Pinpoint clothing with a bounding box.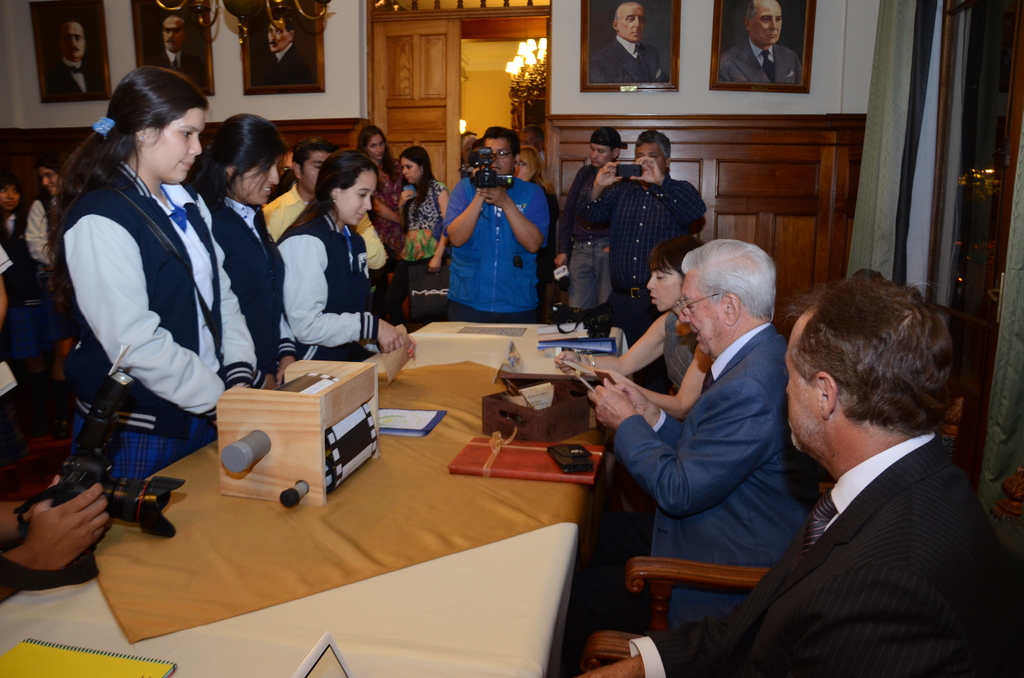
box=[588, 177, 706, 315].
